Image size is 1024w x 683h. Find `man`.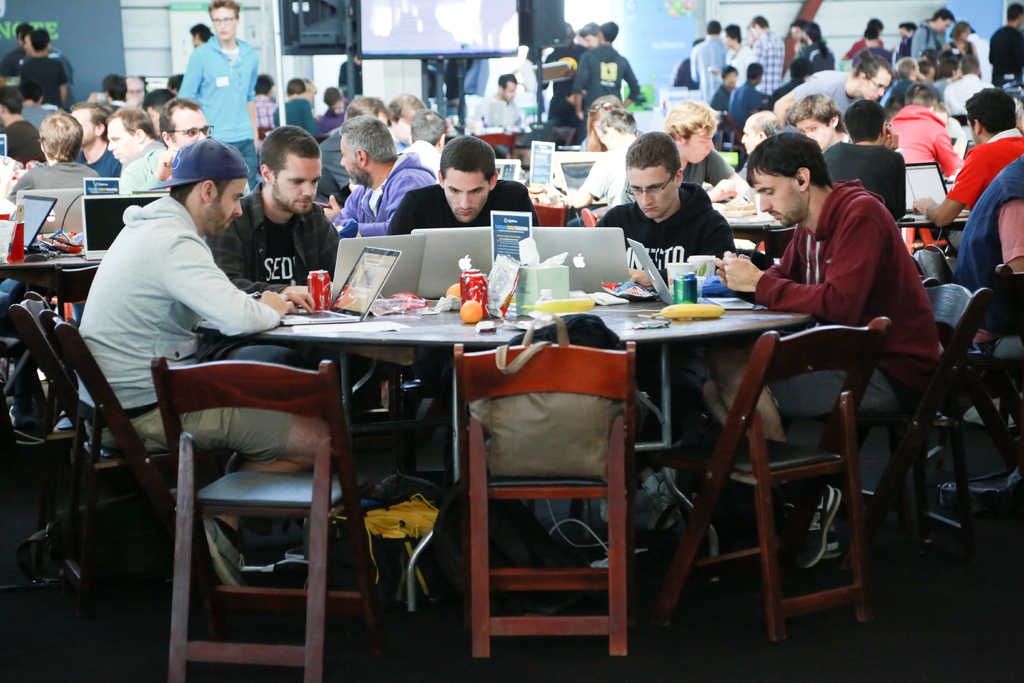
<box>127,78,148,105</box>.
